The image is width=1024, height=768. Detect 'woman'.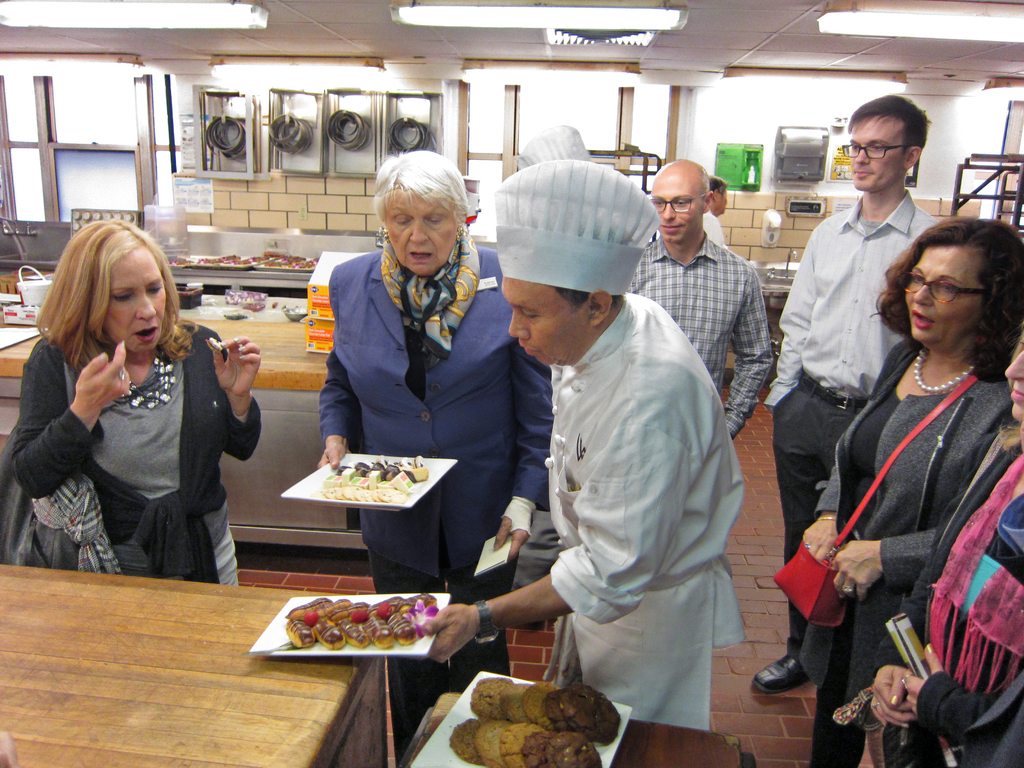
Detection: [left=869, top=337, right=1023, bottom=767].
